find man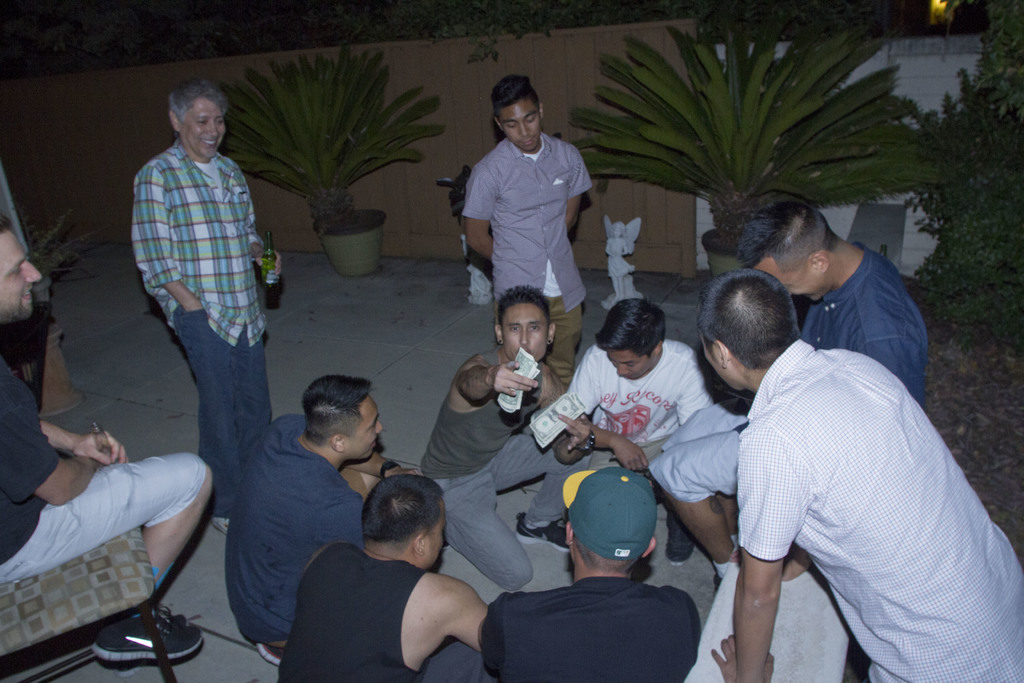
bbox(0, 211, 216, 657)
